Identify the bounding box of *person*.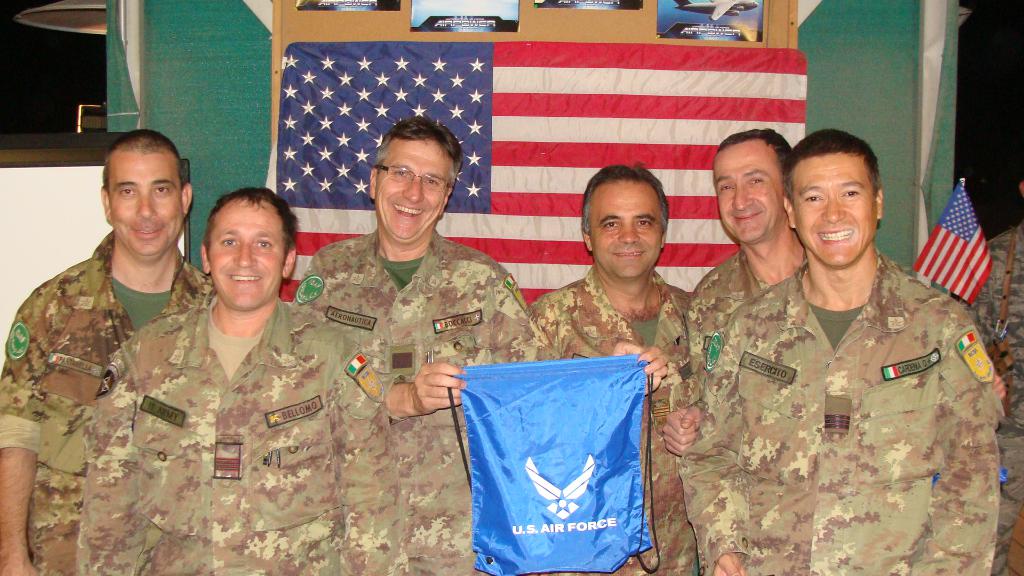
<box>77,184,405,575</box>.
